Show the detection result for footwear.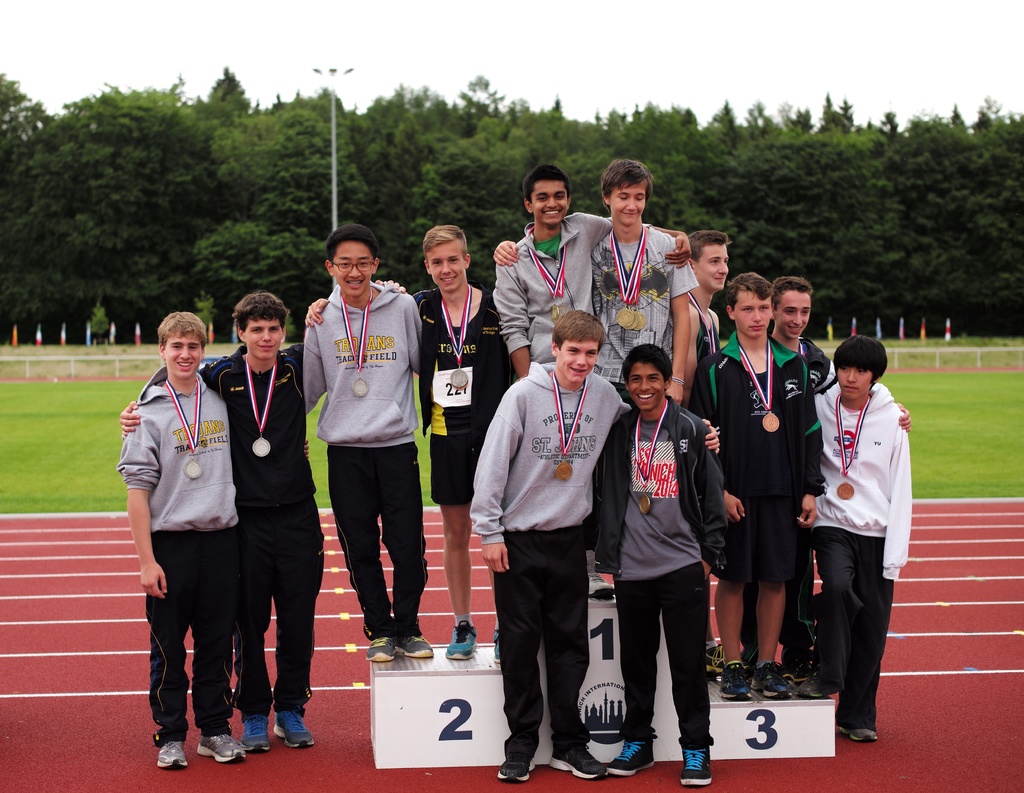
[x1=152, y1=738, x2=189, y2=767].
